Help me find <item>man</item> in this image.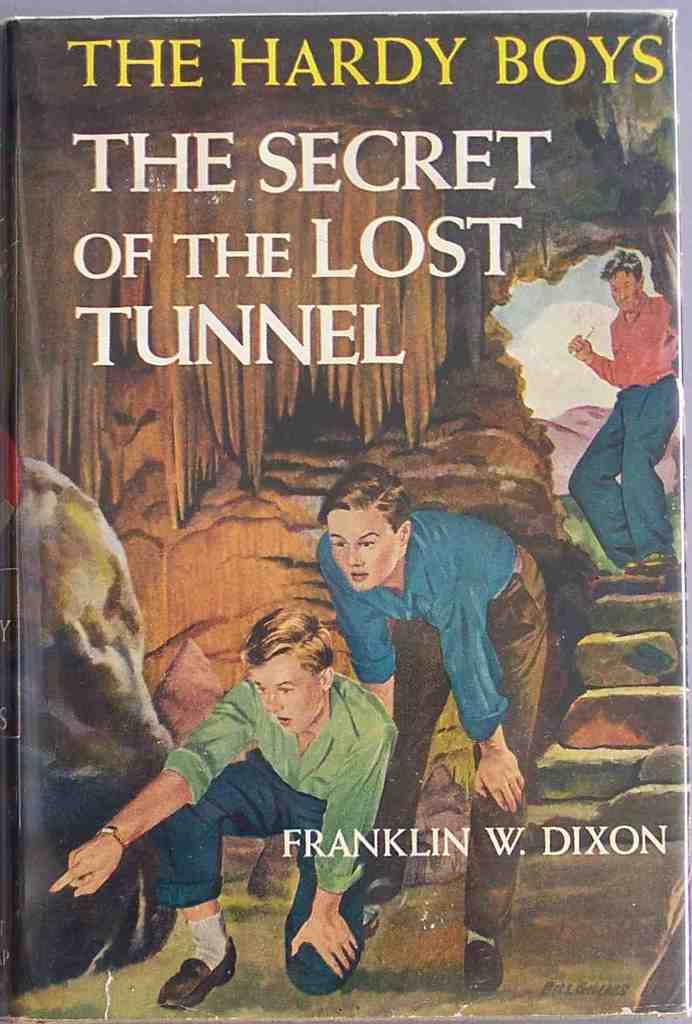
Found it: bbox=(73, 627, 415, 985).
